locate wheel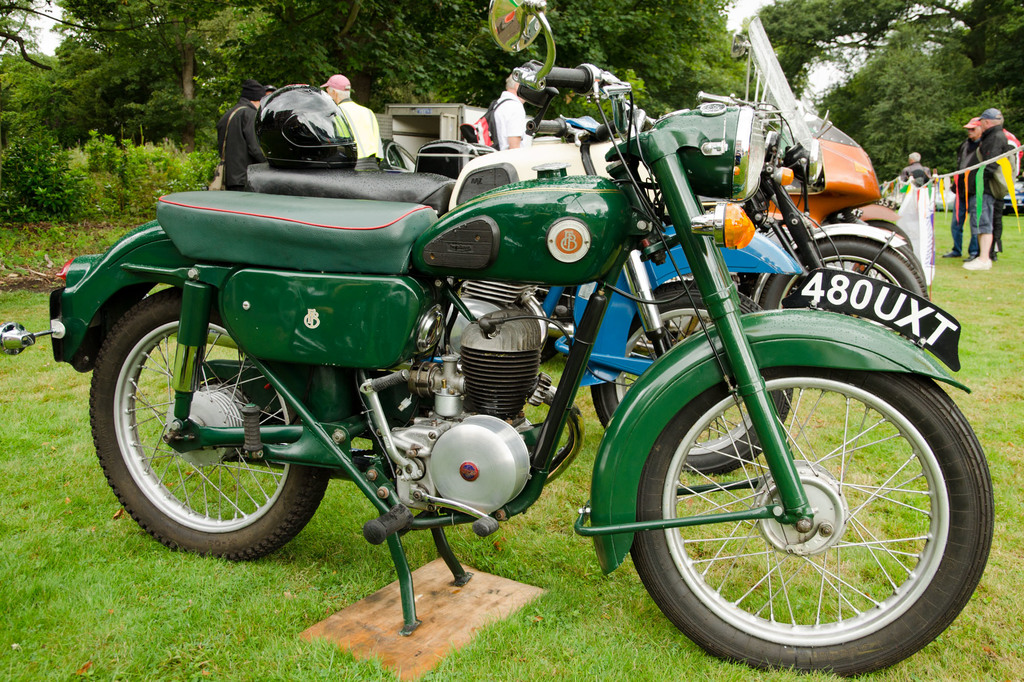
rect(753, 228, 925, 331)
